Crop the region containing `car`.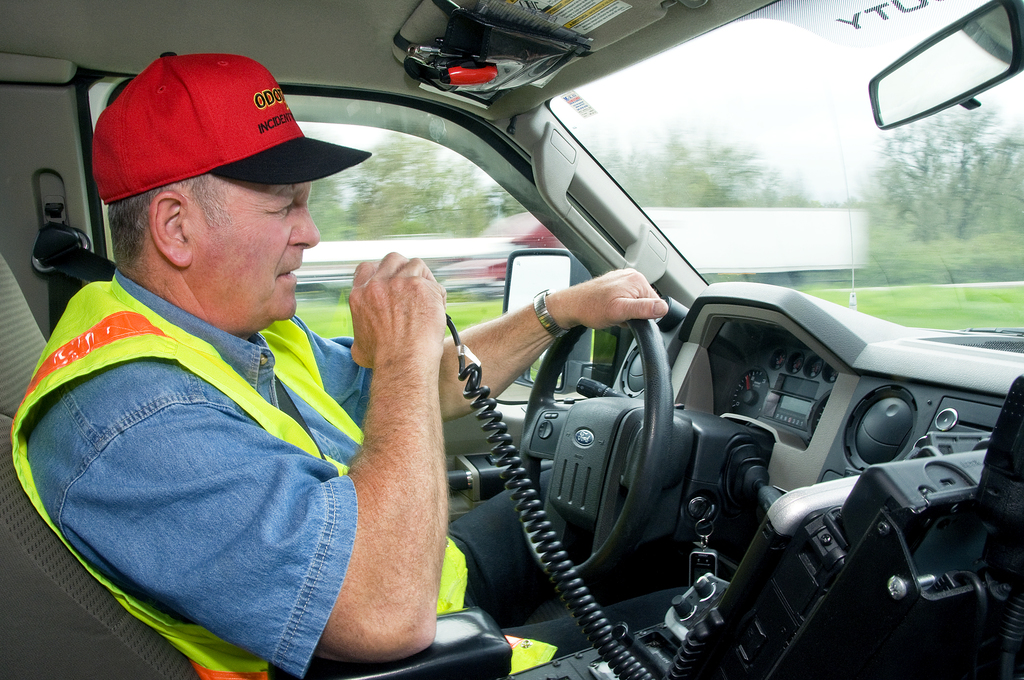
Crop region: bbox(0, 0, 1023, 679).
